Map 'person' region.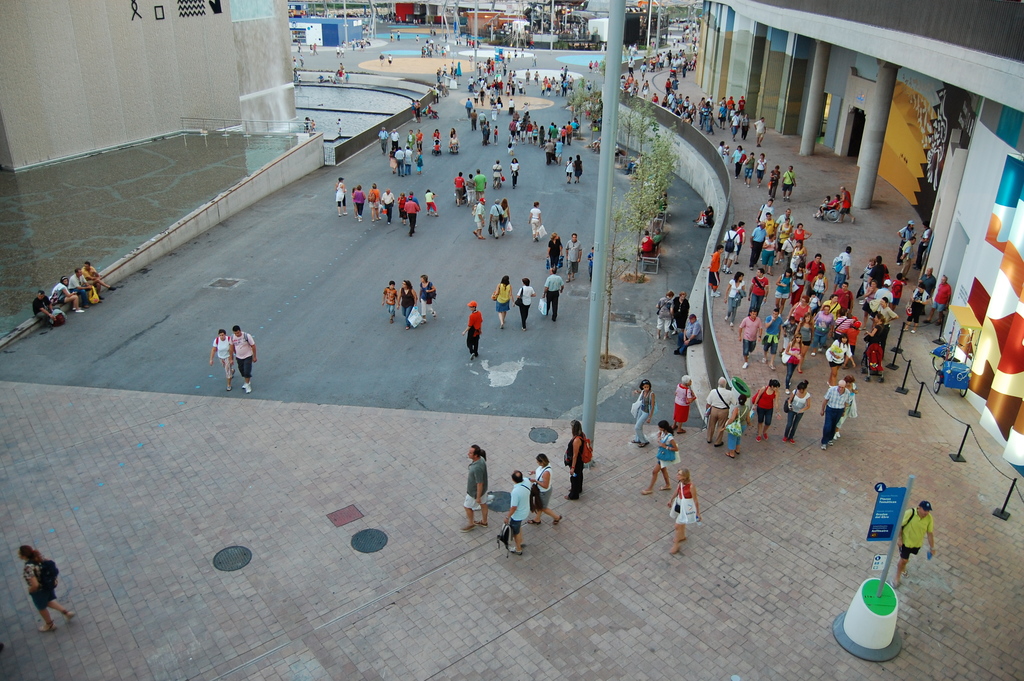
Mapped to box(547, 124, 561, 142).
